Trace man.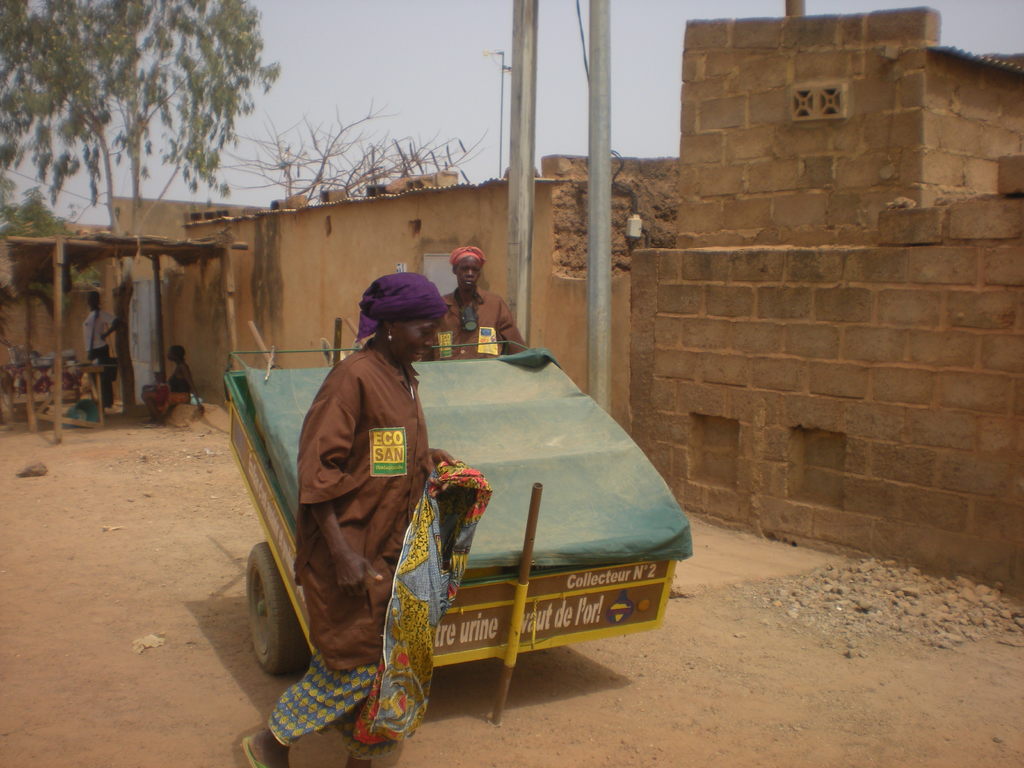
Traced to 419, 250, 527, 365.
